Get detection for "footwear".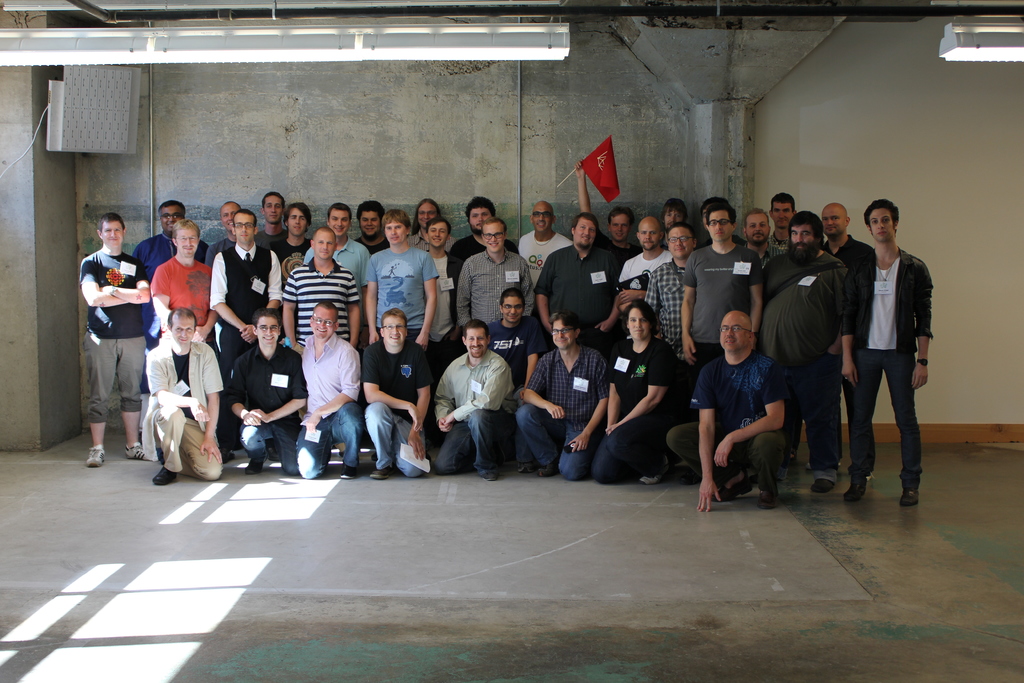
Detection: <box>86,442,106,467</box>.
